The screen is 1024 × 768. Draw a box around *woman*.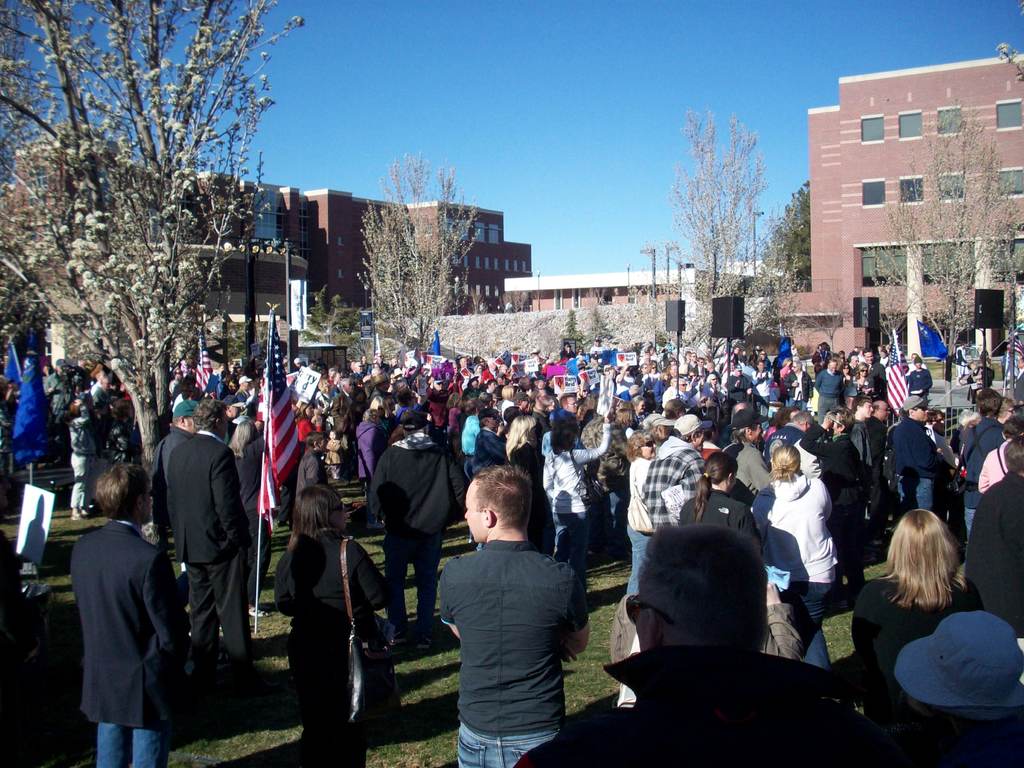
[left=504, top=404, right=561, bottom=556].
